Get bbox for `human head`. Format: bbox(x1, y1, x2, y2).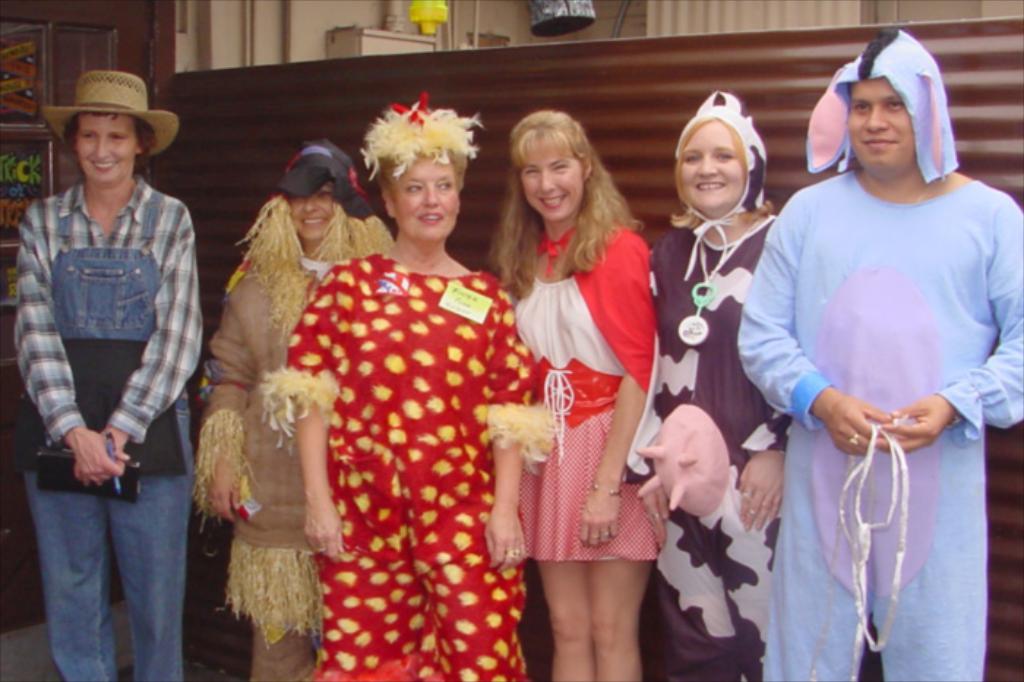
bbox(275, 140, 360, 249).
